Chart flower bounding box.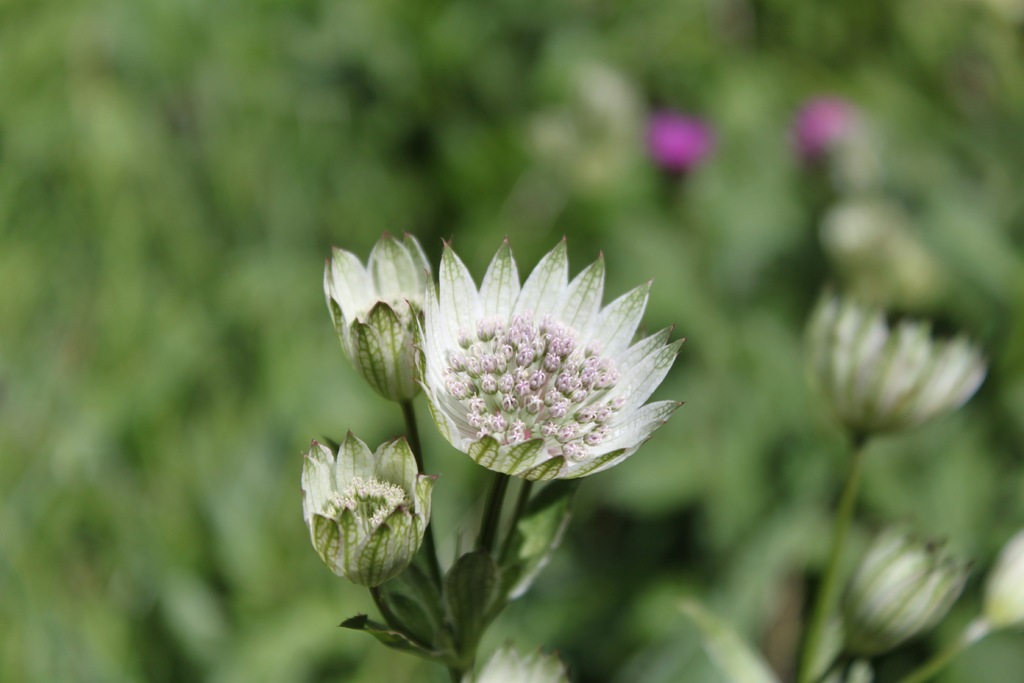
Charted: Rect(298, 425, 450, 594).
